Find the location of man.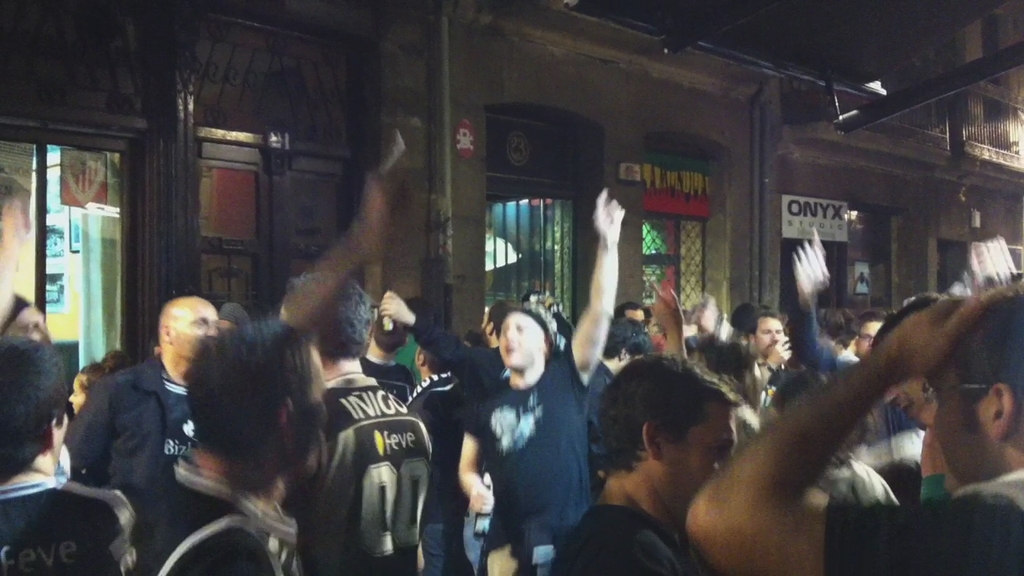
Location: x1=97 y1=296 x2=299 y2=558.
